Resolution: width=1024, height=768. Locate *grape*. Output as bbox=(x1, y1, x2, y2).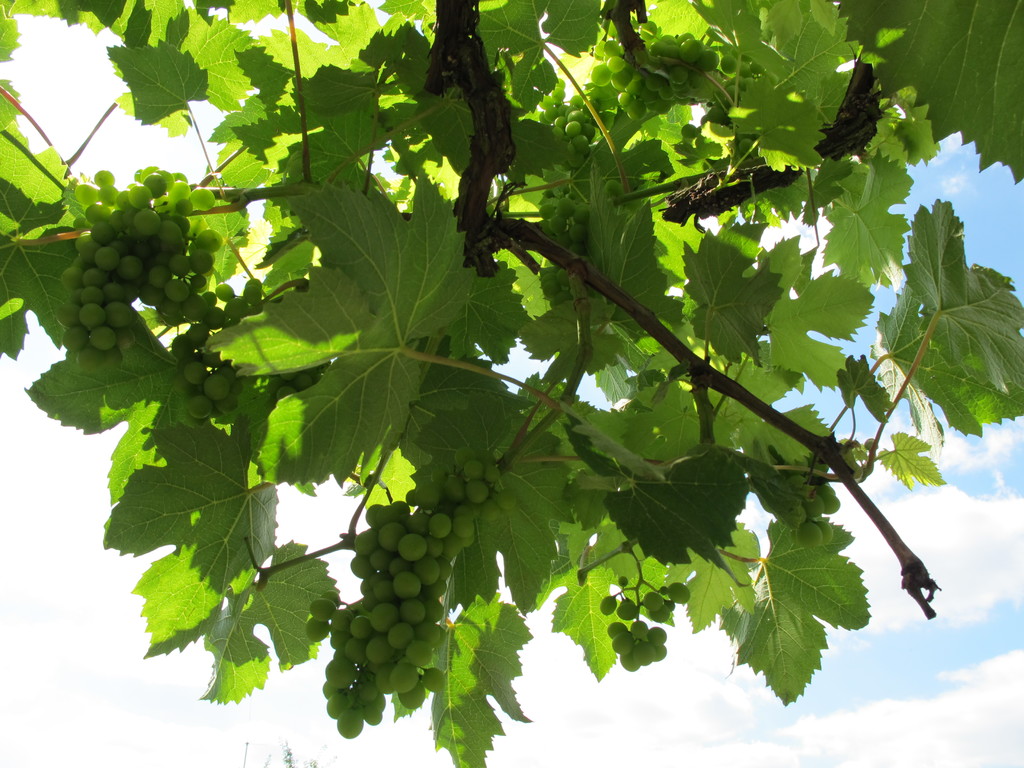
bbox=(738, 139, 755, 153).
